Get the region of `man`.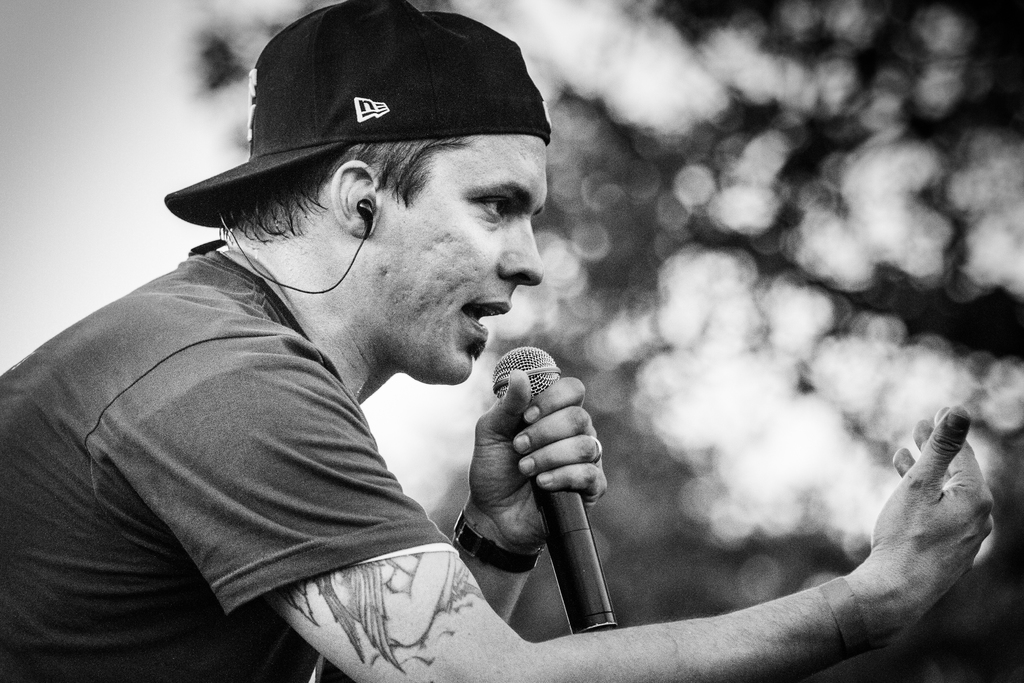
[0, 0, 996, 682].
